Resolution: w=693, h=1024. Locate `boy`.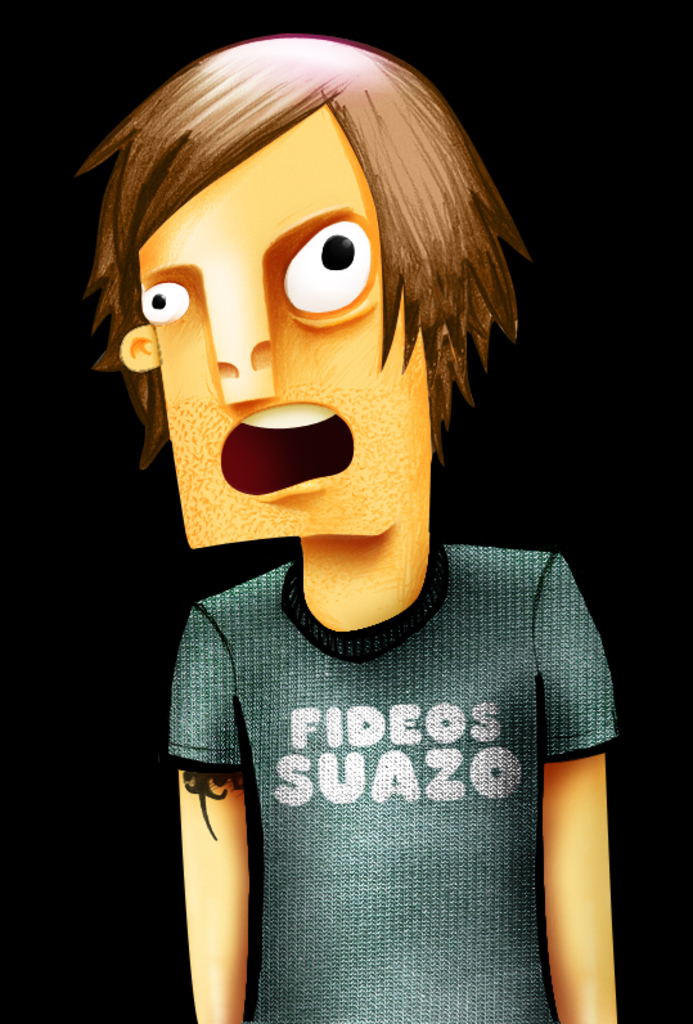
<bbox>85, 48, 635, 1023</bbox>.
